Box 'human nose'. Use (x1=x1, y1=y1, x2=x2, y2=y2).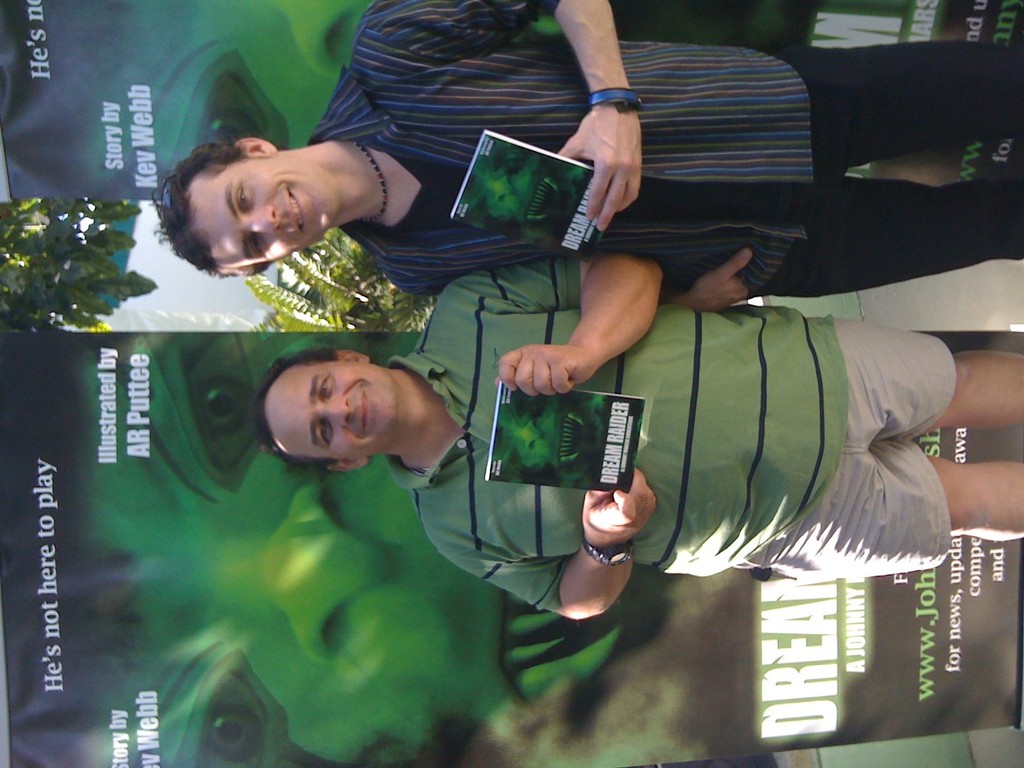
(x1=241, y1=203, x2=281, y2=239).
